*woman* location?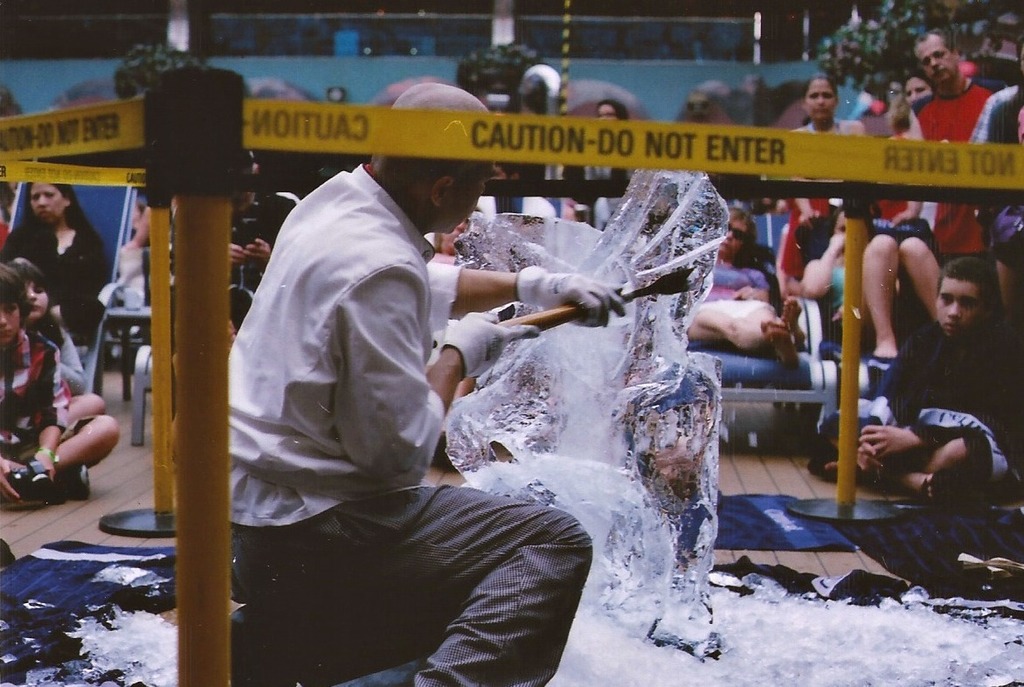
pyautogui.locateOnScreen(1, 176, 145, 385)
